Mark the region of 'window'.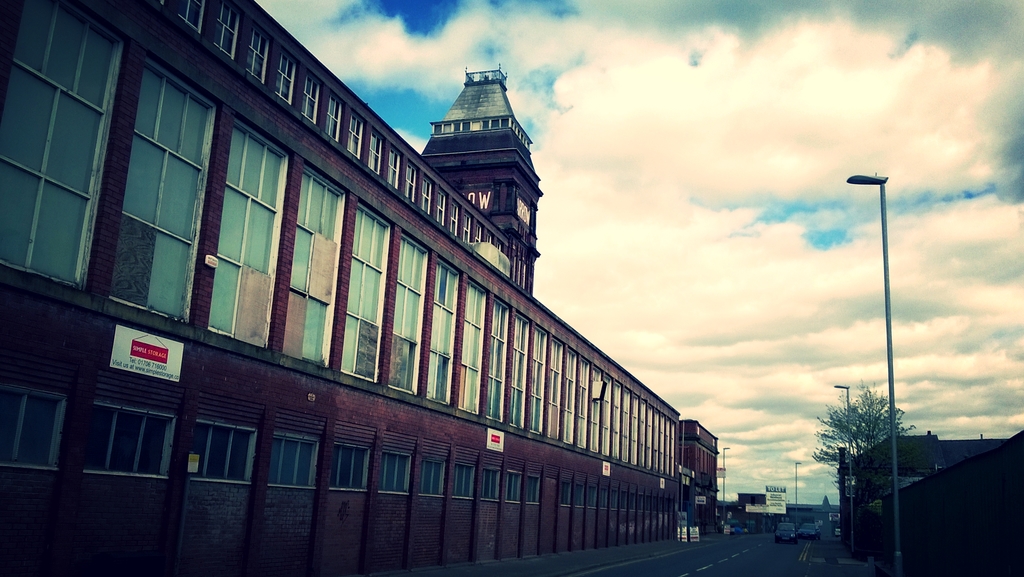
Region: <box>207,8,243,53</box>.
